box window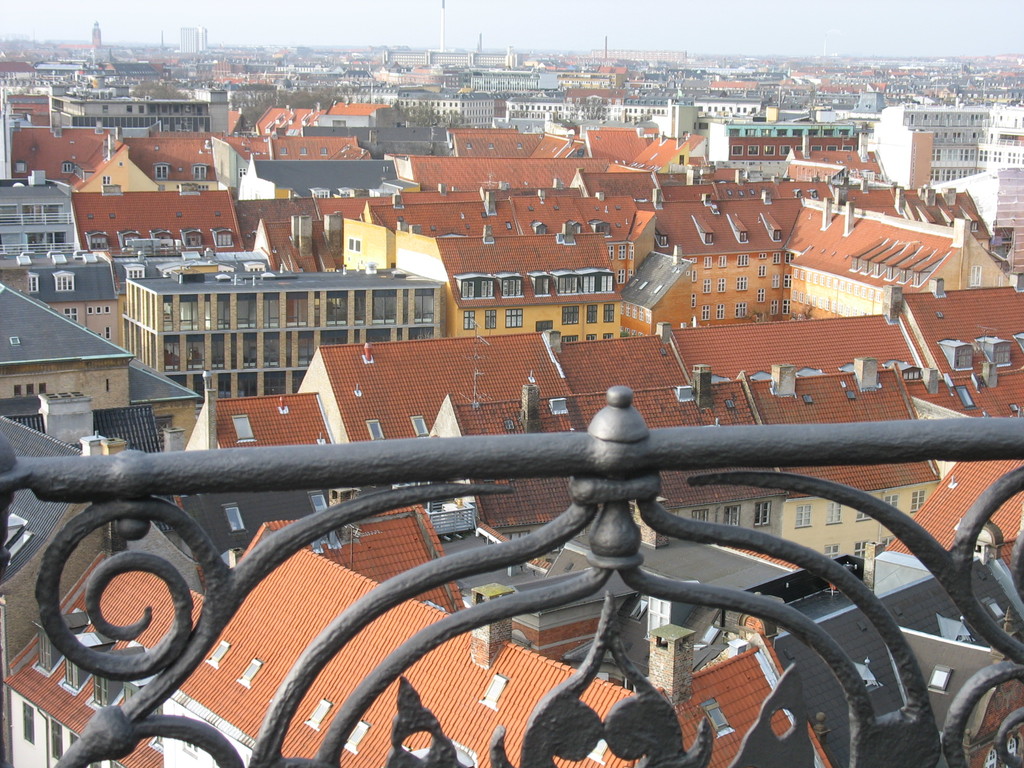
739, 256, 752, 268
